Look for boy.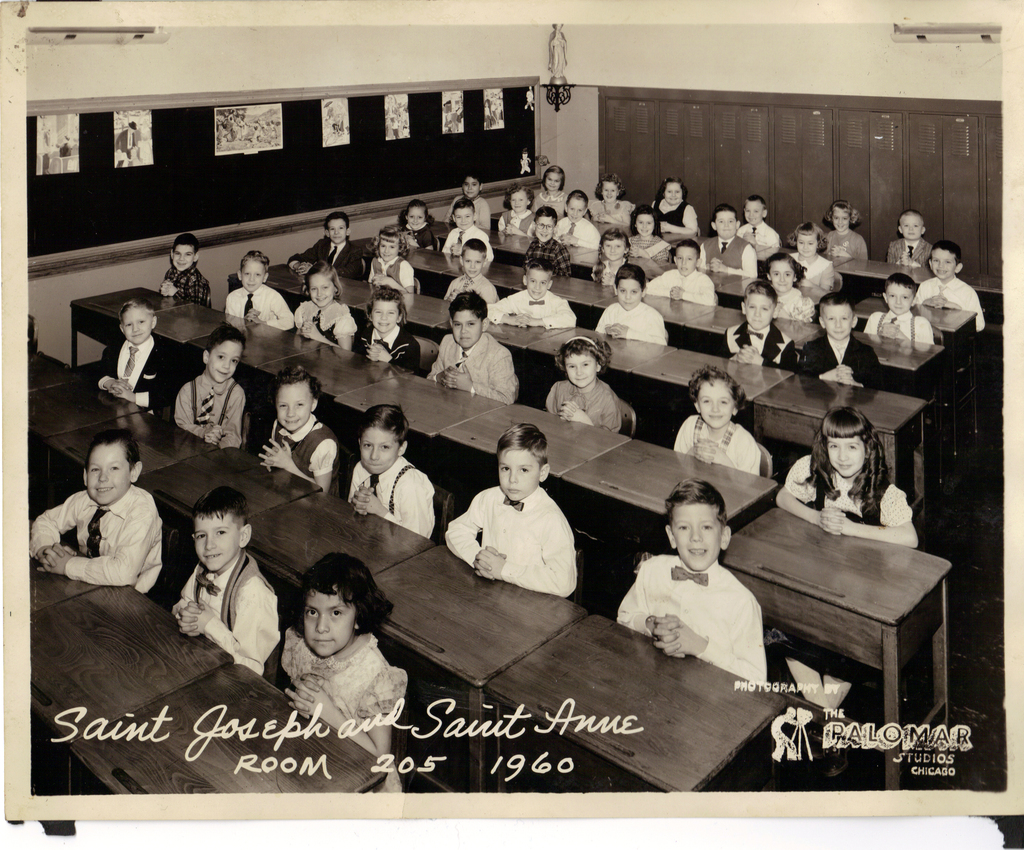
Found: detection(883, 206, 932, 272).
